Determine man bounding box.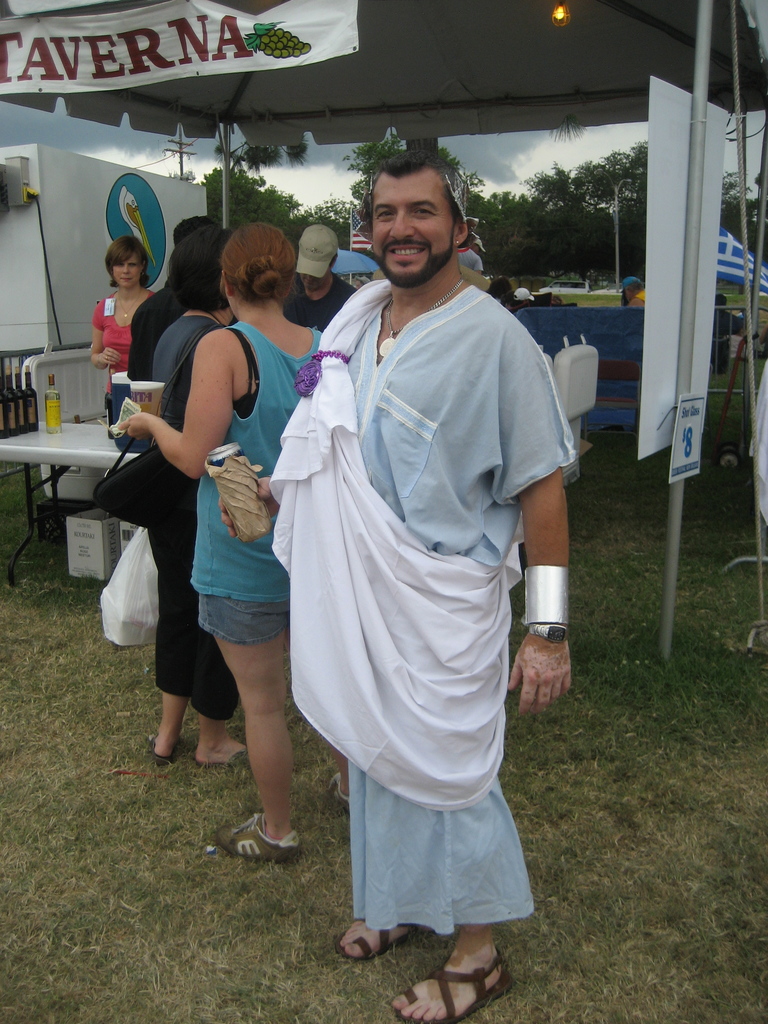
Determined: locate(702, 296, 744, 360).
